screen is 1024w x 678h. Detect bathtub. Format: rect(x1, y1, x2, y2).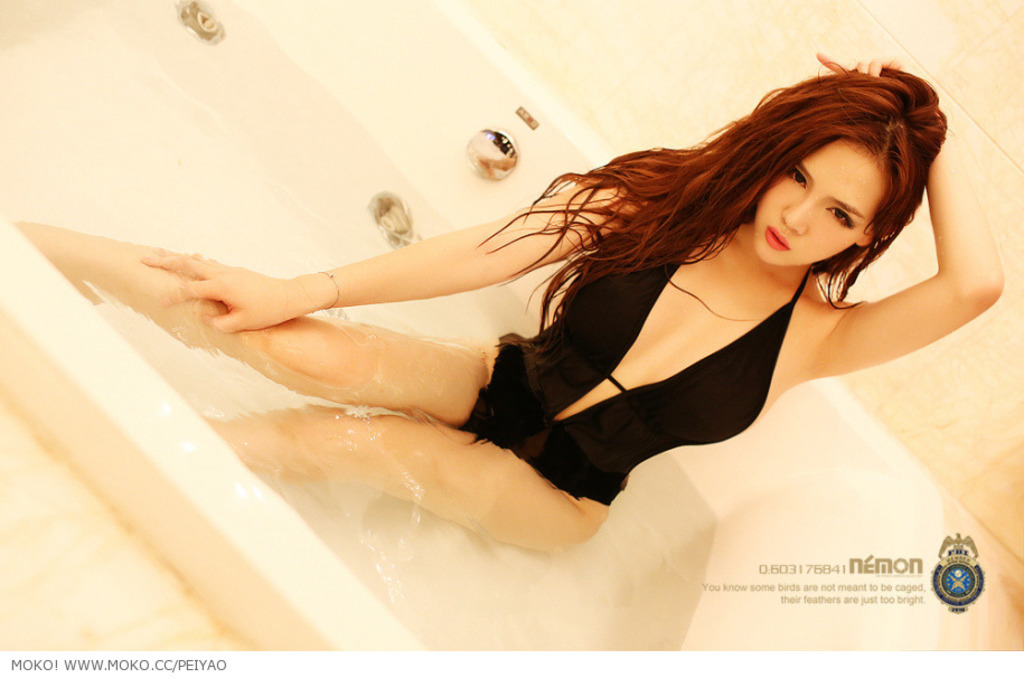
rect(4, 0, 955, 655).
